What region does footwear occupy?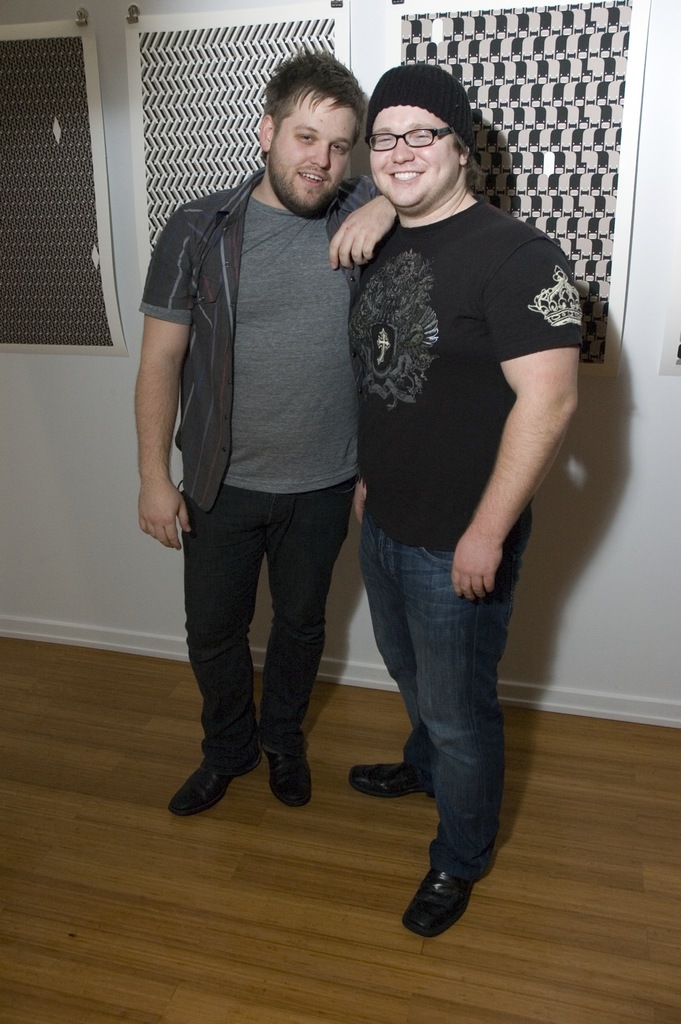
left=417, top=845, right=486, bottom=938.
